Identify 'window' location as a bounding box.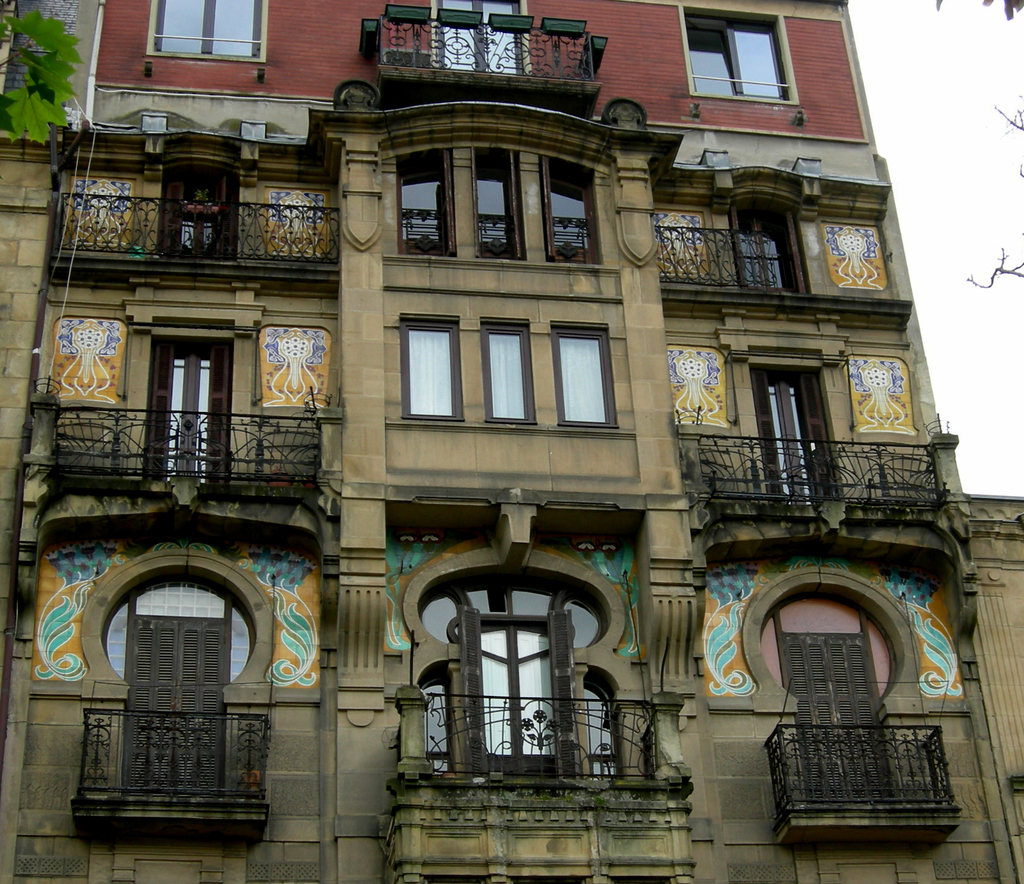
{"left": 434, "top": 0, "right": 529, "bottom": 77}.
